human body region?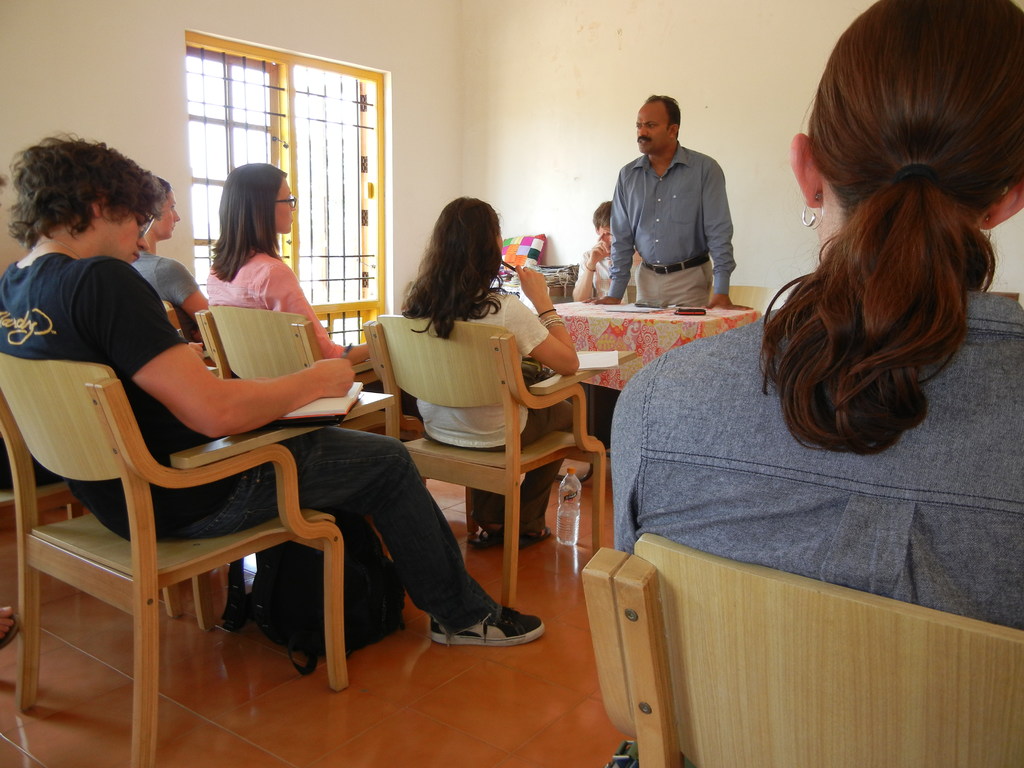
box(616, 278, 1023, 632)
